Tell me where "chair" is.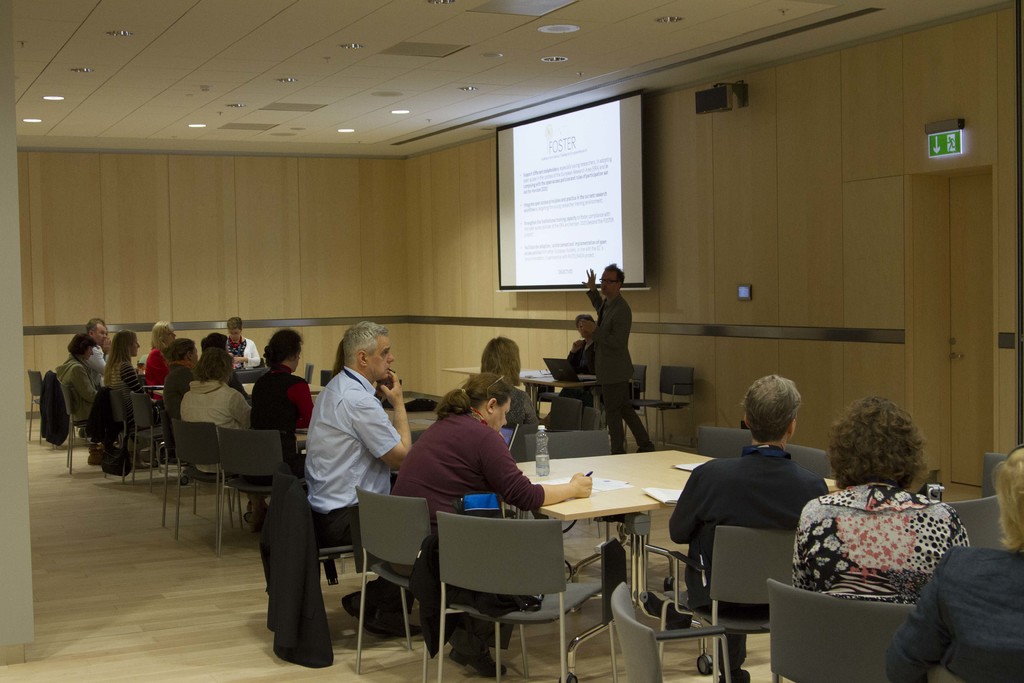
"chair" is at [550,399,584,429].
